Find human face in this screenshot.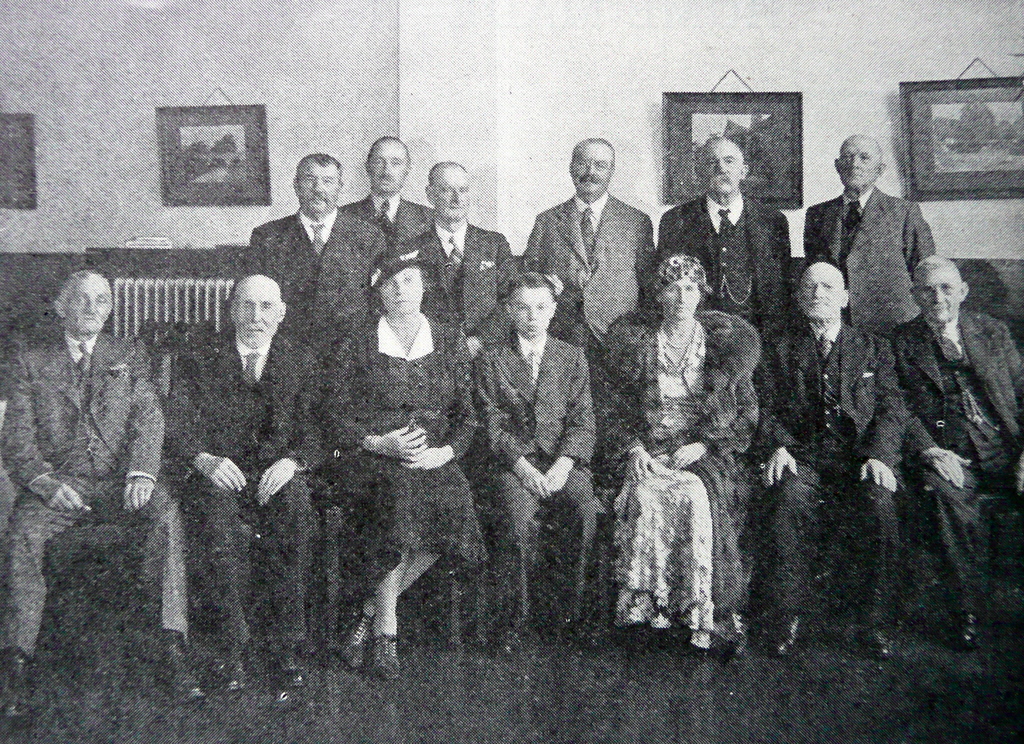
The bounding box for human face is <bbox>662, 276, 698, 319</bbox>.
